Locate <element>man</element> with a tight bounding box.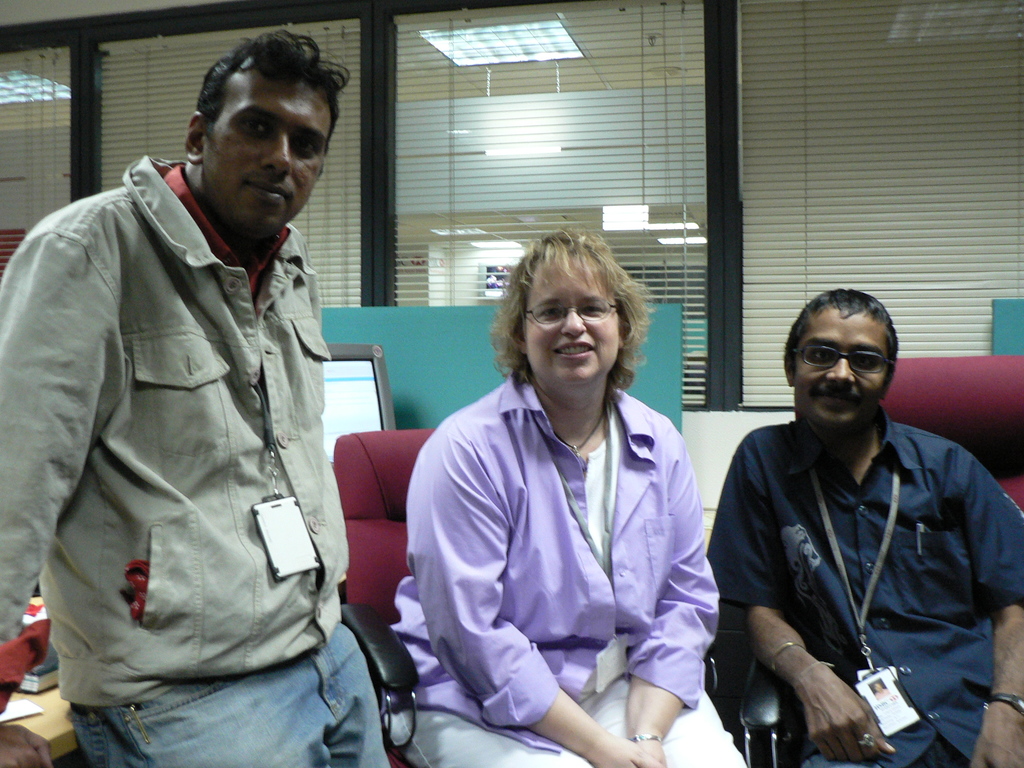
0, 24, 391, 767.
